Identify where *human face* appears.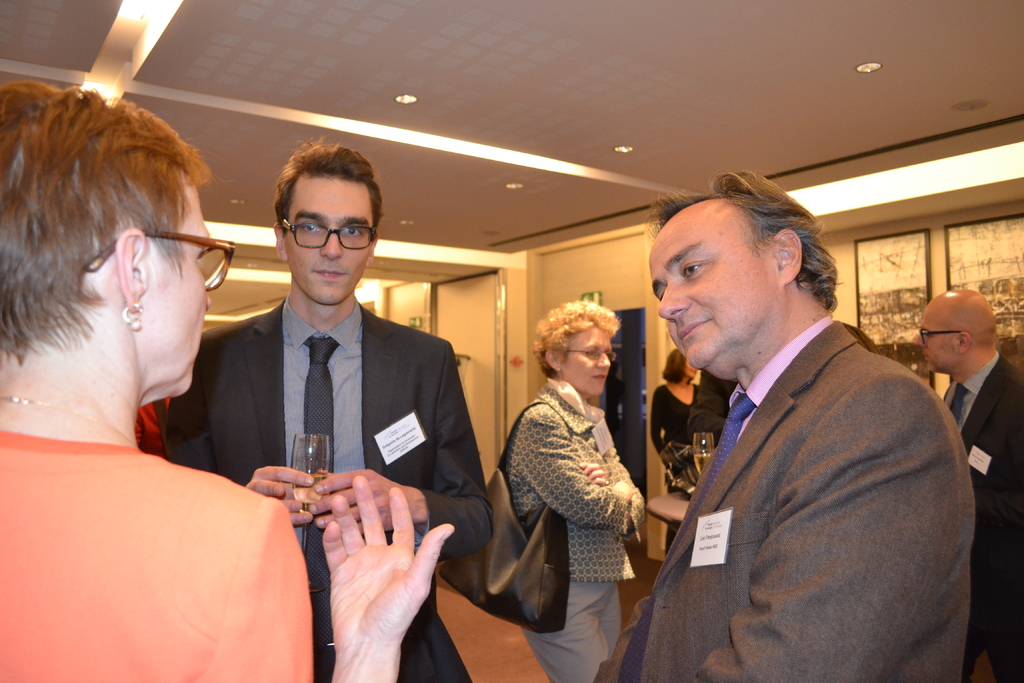
Appears at pyautogui.locateOnScreen(282, 176, 371, 304).
